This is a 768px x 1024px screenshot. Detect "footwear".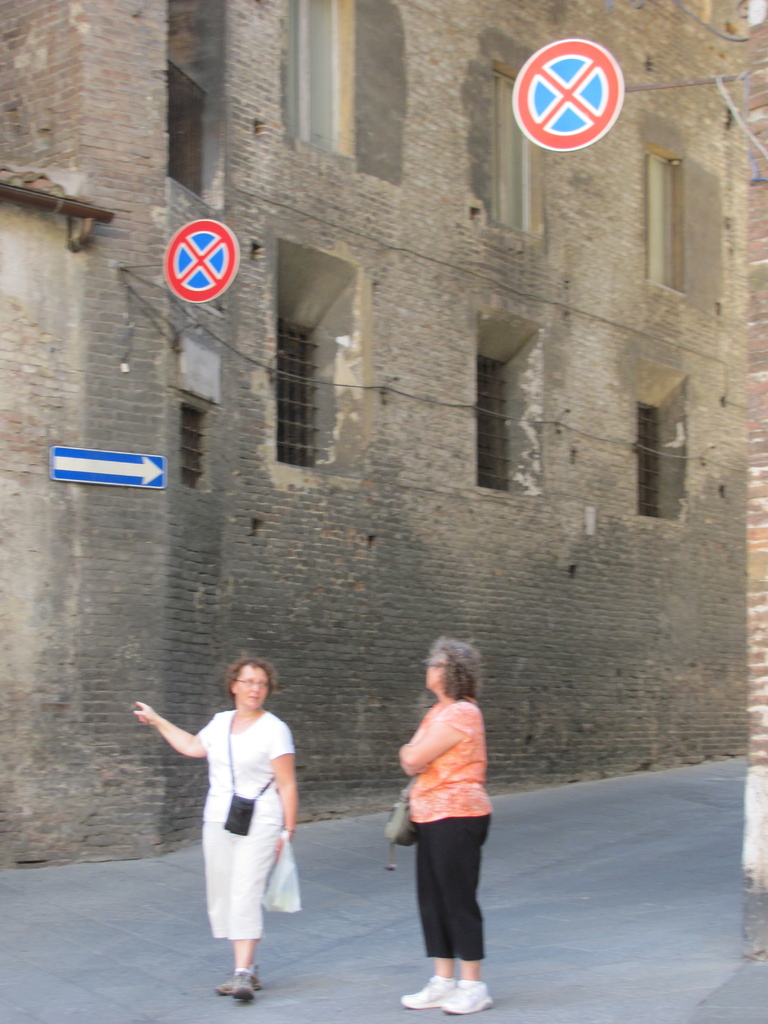
{"x1": 225, "y1": 973, "x2": 255, "y2": 1002}.
